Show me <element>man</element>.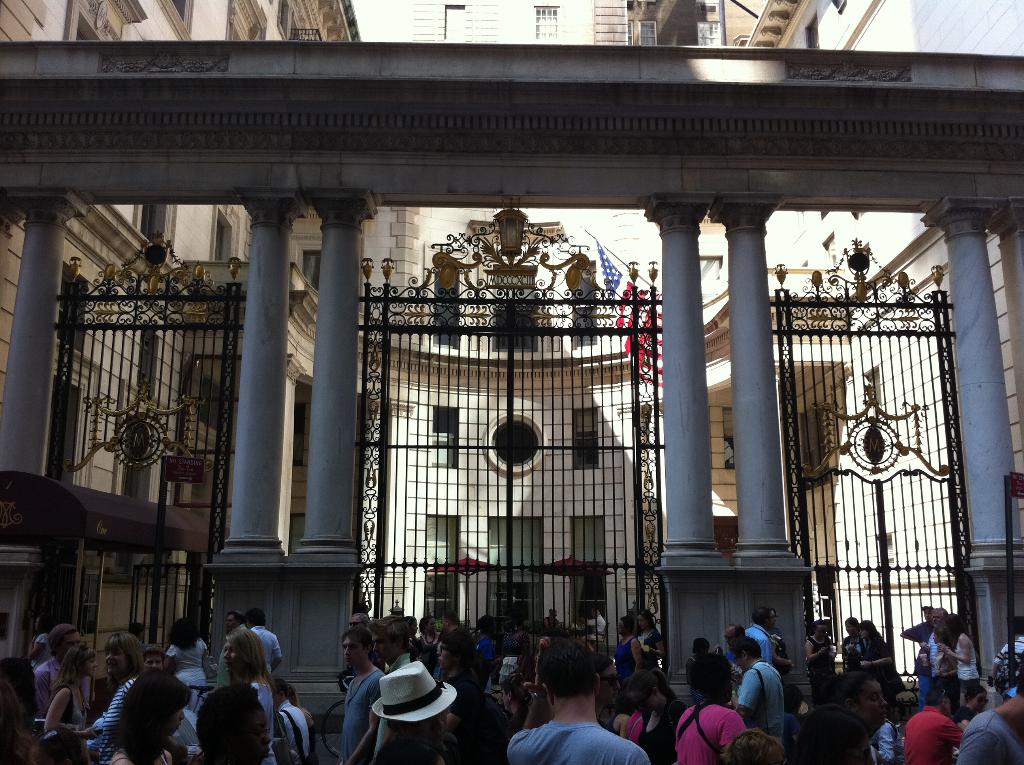
<element>man</element> is here: bbox(443, 627, 481, 730).
